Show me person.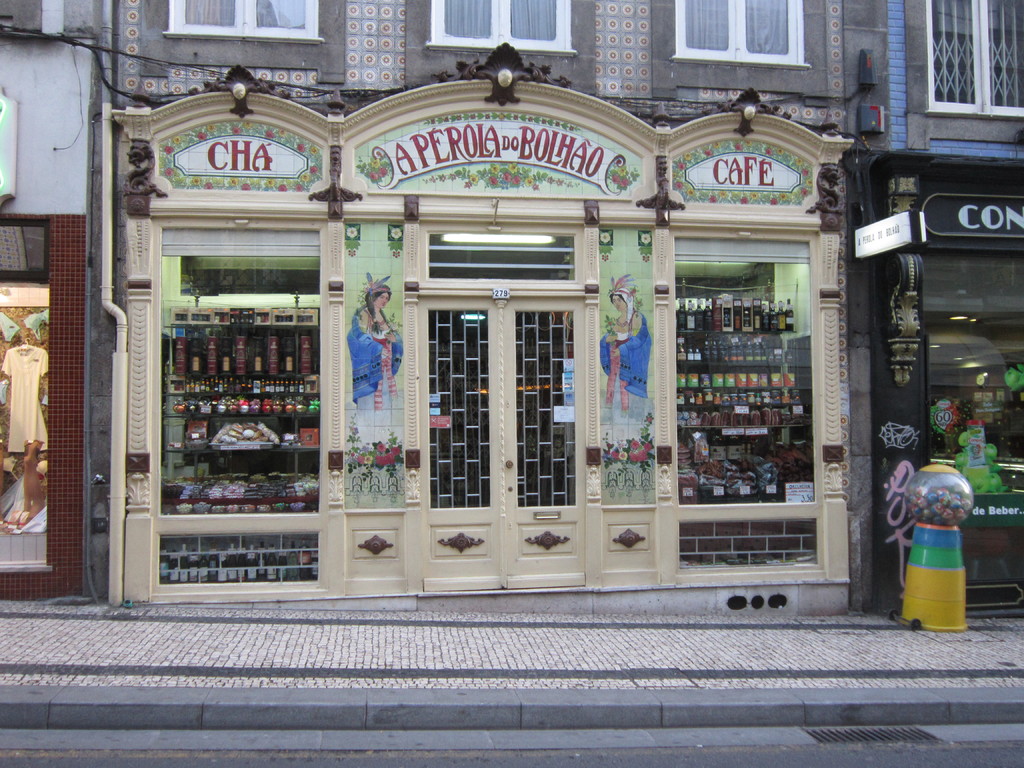
person is here: [x1=344, y1=278, x2=410, y2=450].
